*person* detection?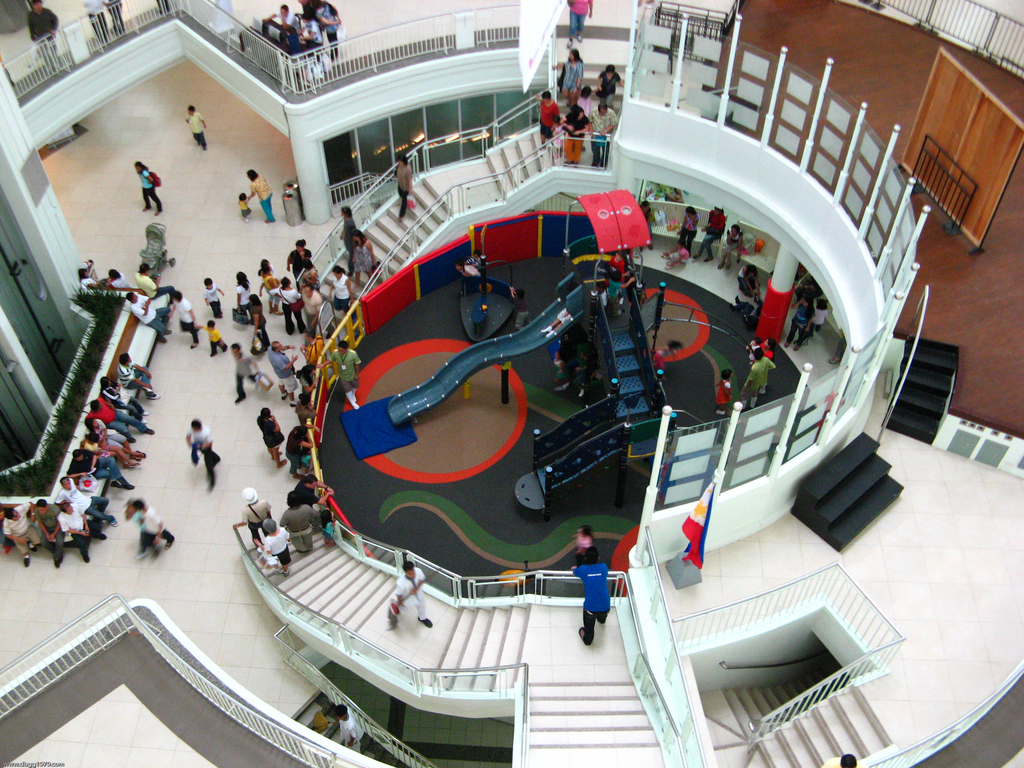
{"x1": 32, "y1": 0, "x2": 65, "y2": 70}
